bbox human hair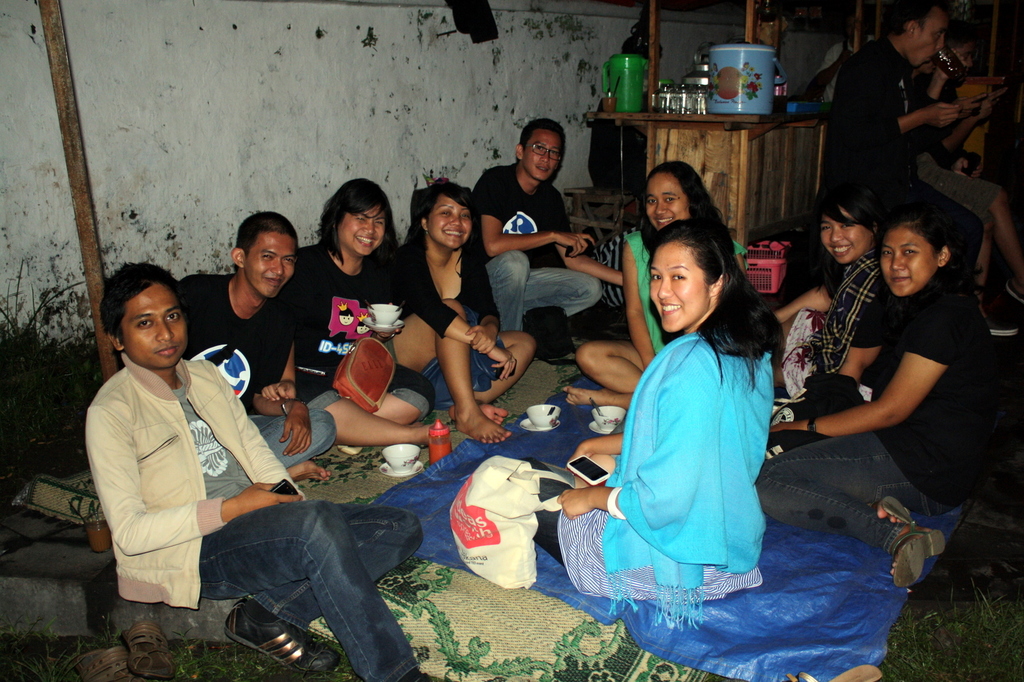
{"left": 877, "top": 206, "right": 986, "bottom": 303}
